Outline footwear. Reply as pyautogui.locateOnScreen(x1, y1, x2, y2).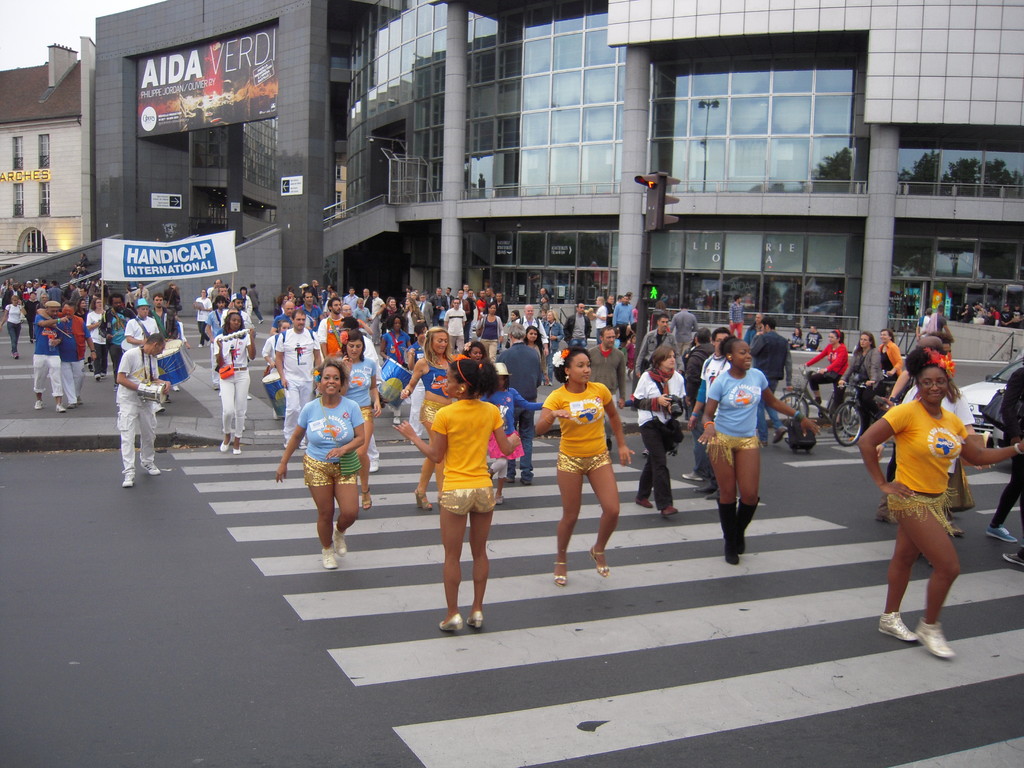
pyautogui.locateOnScreen(731, 498, 765, 559).
